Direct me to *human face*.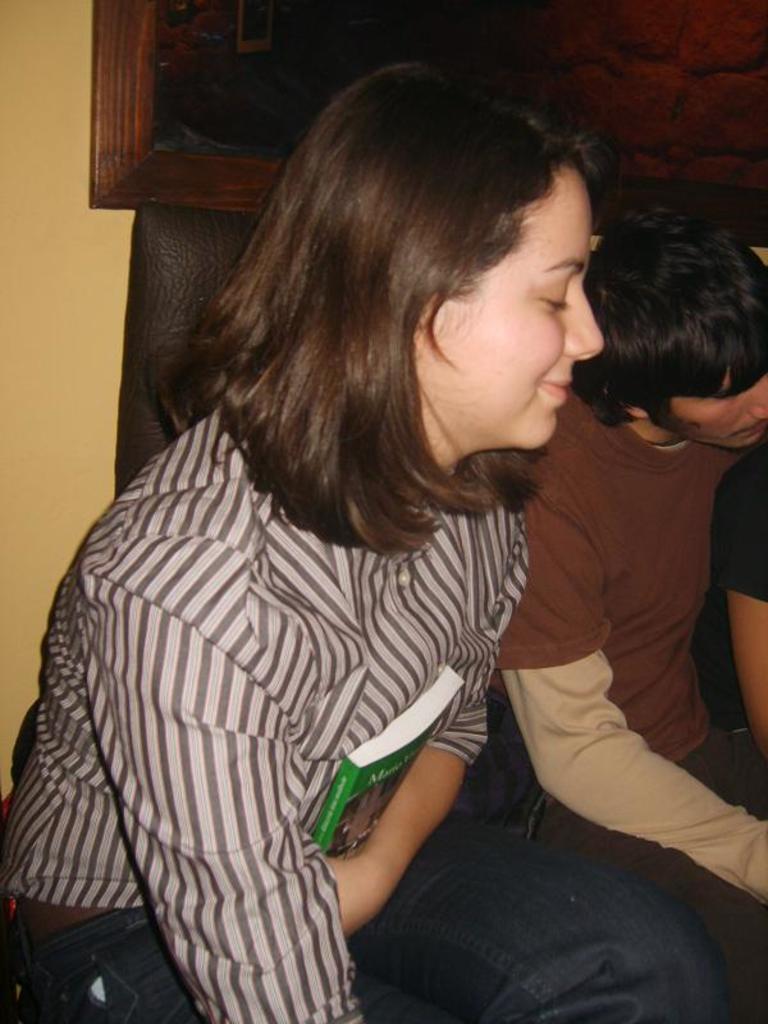
Direction: <region>399, 187, 598, 465</region>.
